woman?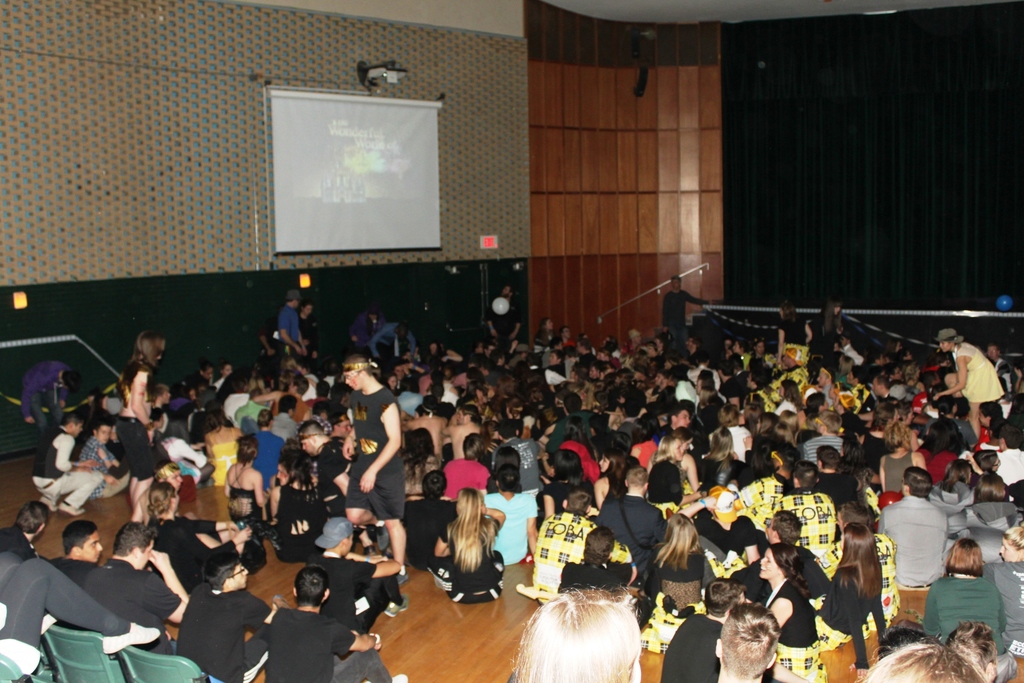
{"left": 972, "top": 450, "right": 1002, "bottom": 469}
